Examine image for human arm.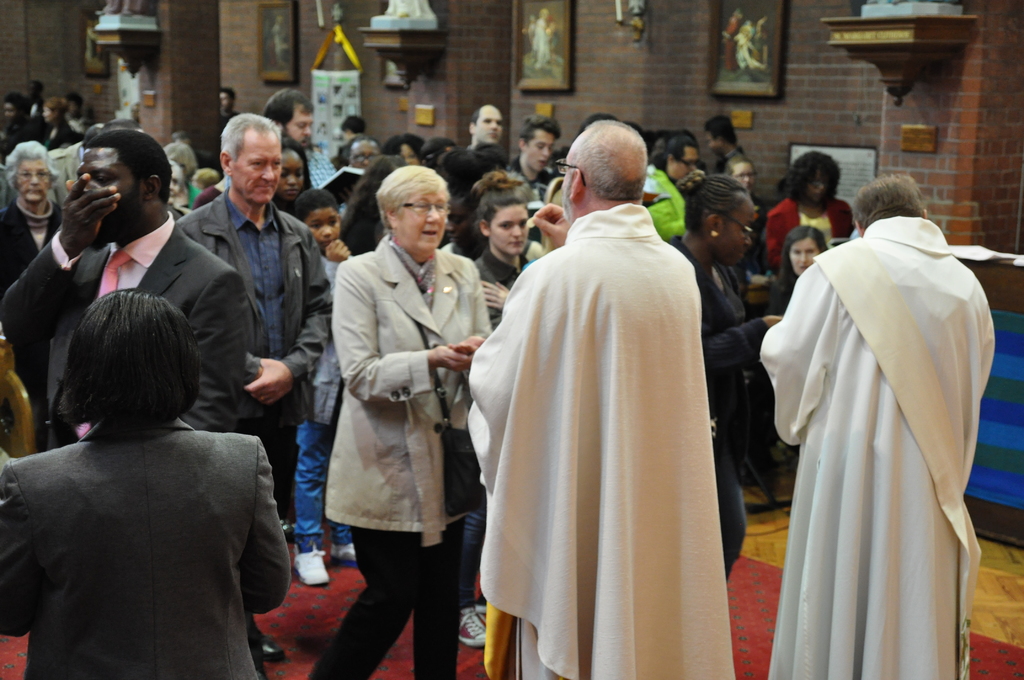
Examination result: select_region(530, 200, 577, 253).
